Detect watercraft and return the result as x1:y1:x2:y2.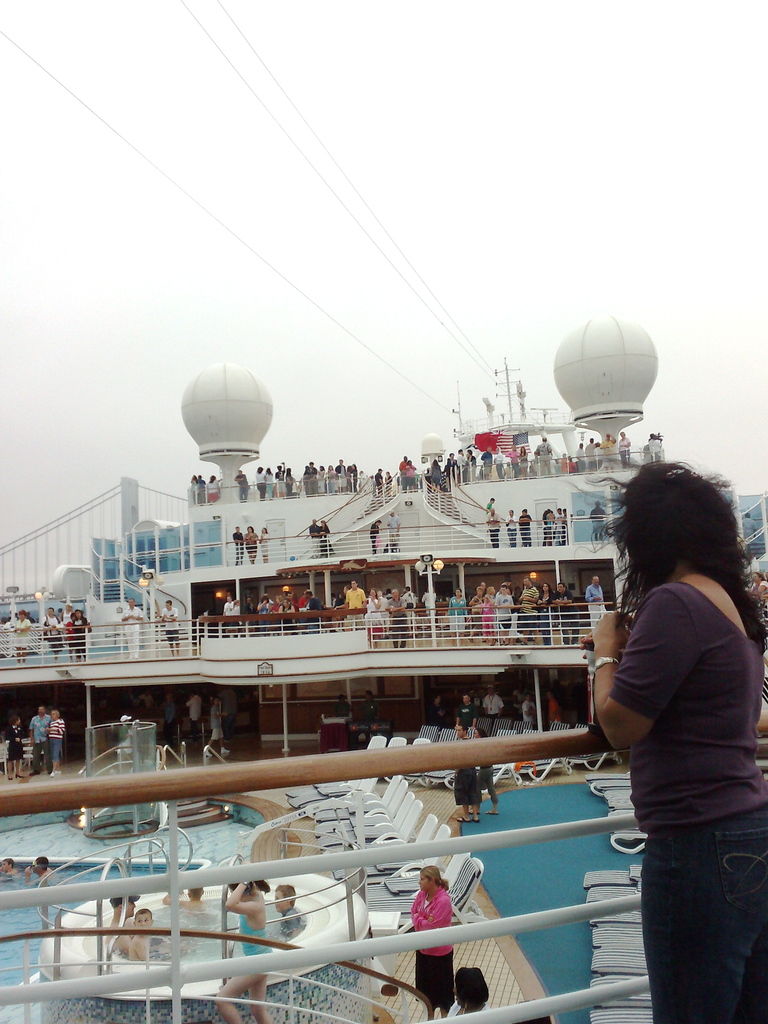
481:765:497:792.
